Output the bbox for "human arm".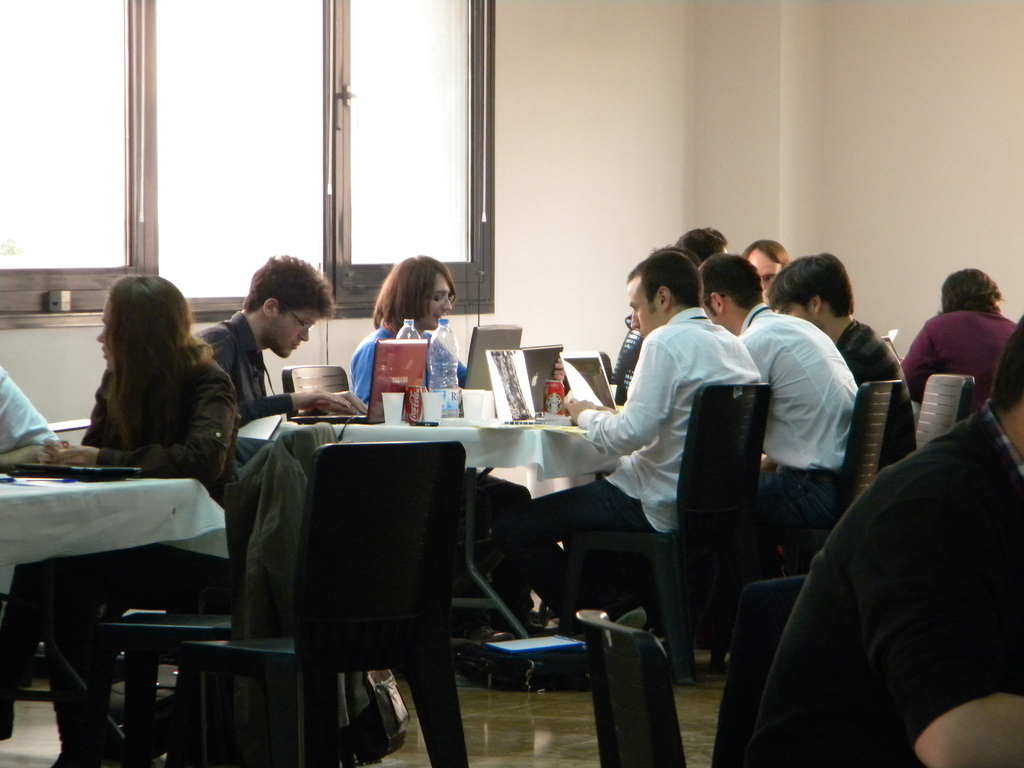
box(565, 339, 678, 454).
